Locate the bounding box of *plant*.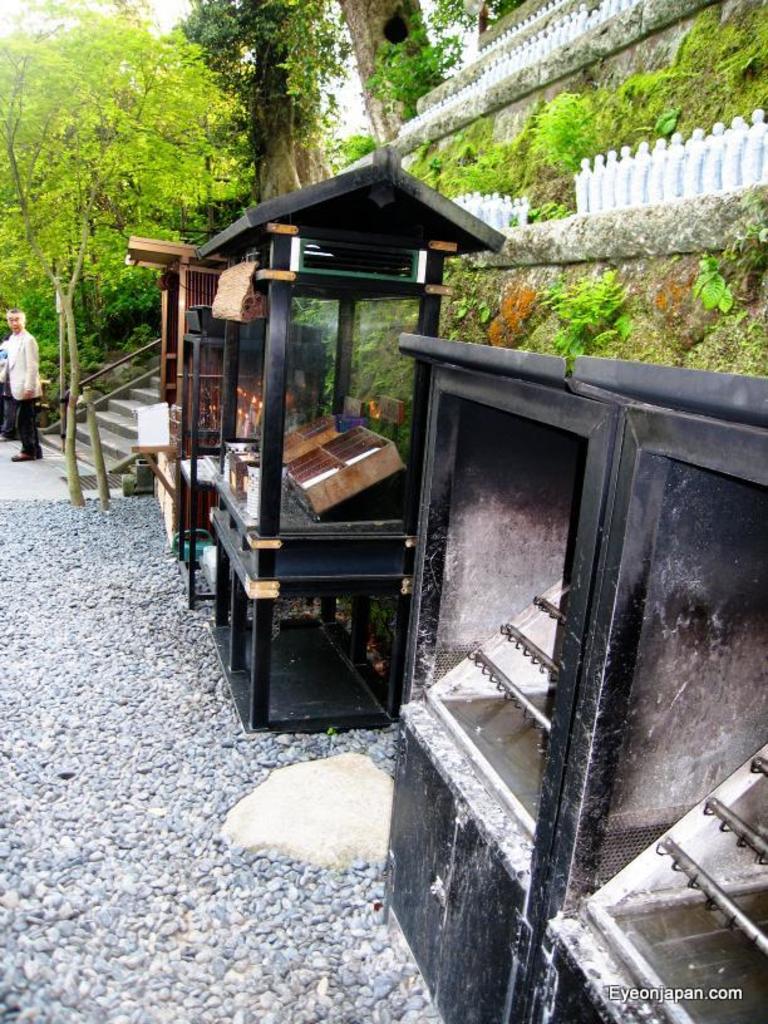
Bounding box: rect(530, 240, 624, 358).
